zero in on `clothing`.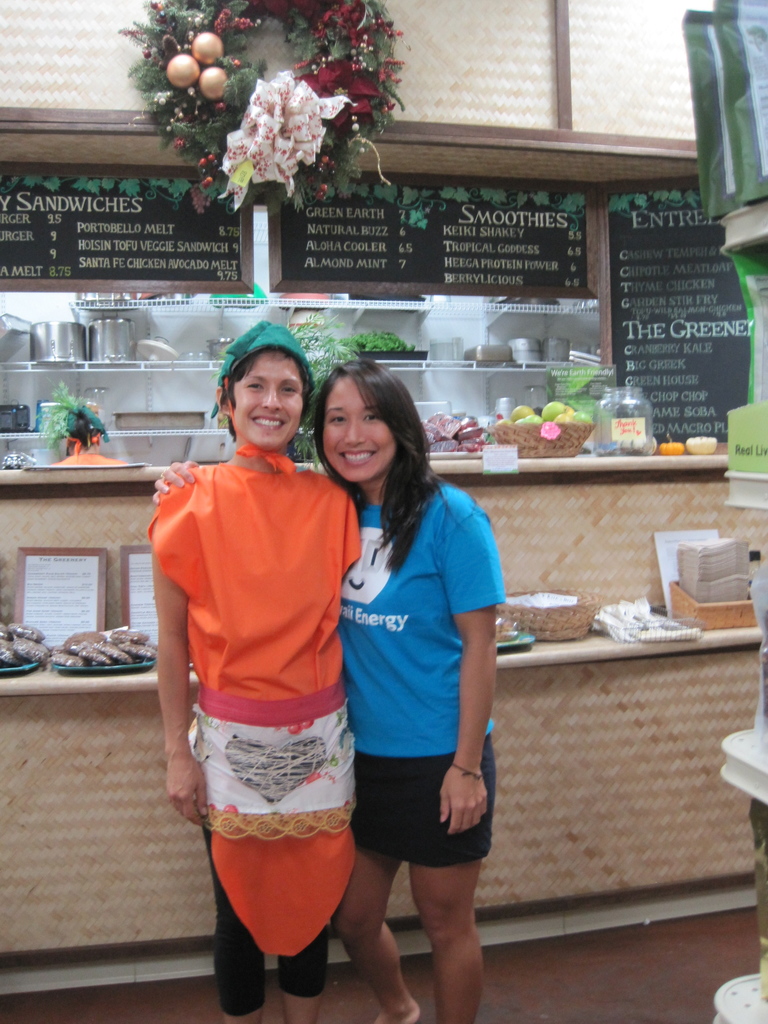
Zeroed in: 146, 419, 335, 1012.
